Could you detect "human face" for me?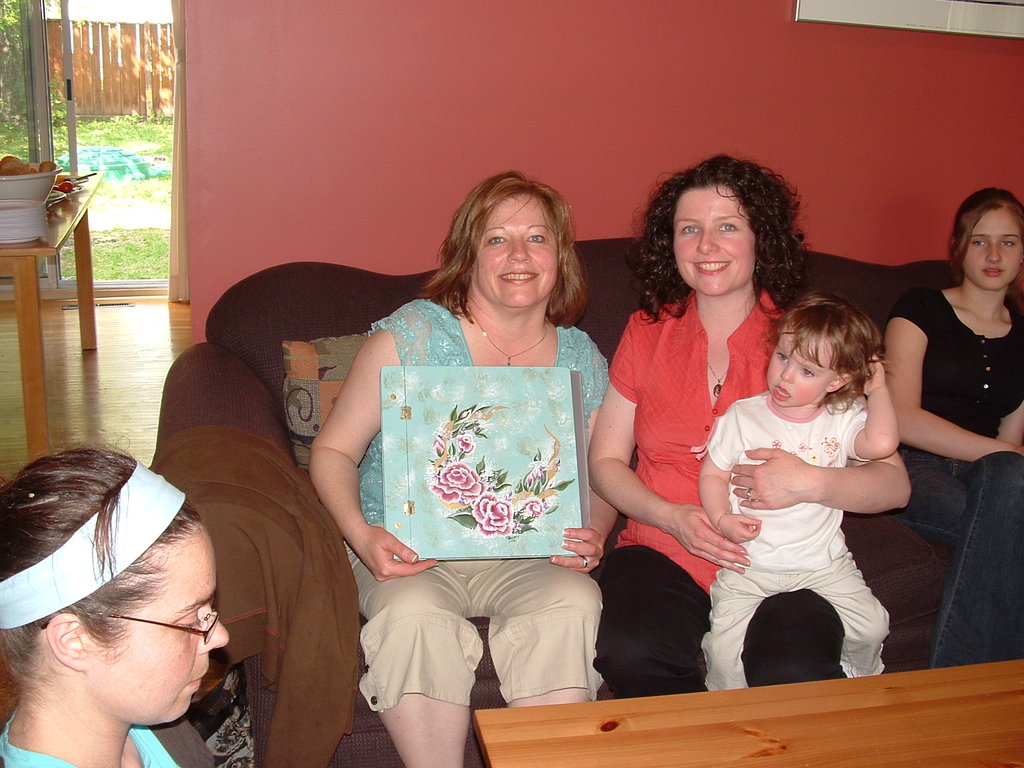
Detection result: 673:182:753:298.
